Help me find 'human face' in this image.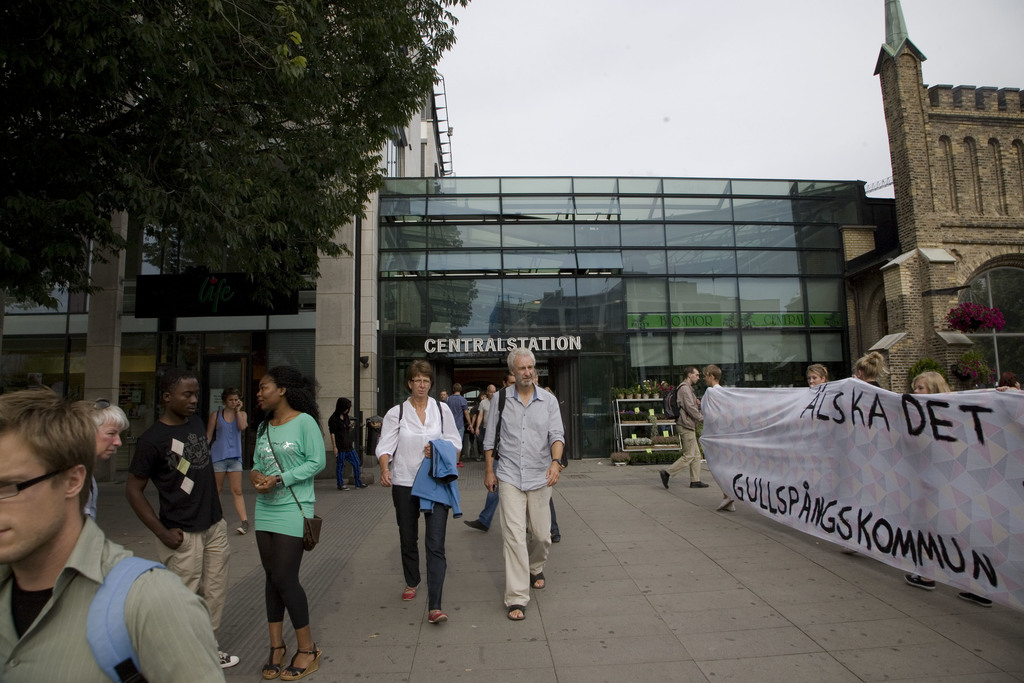
Found it: (x1=168, y1=375, x2=202, y2=420).
